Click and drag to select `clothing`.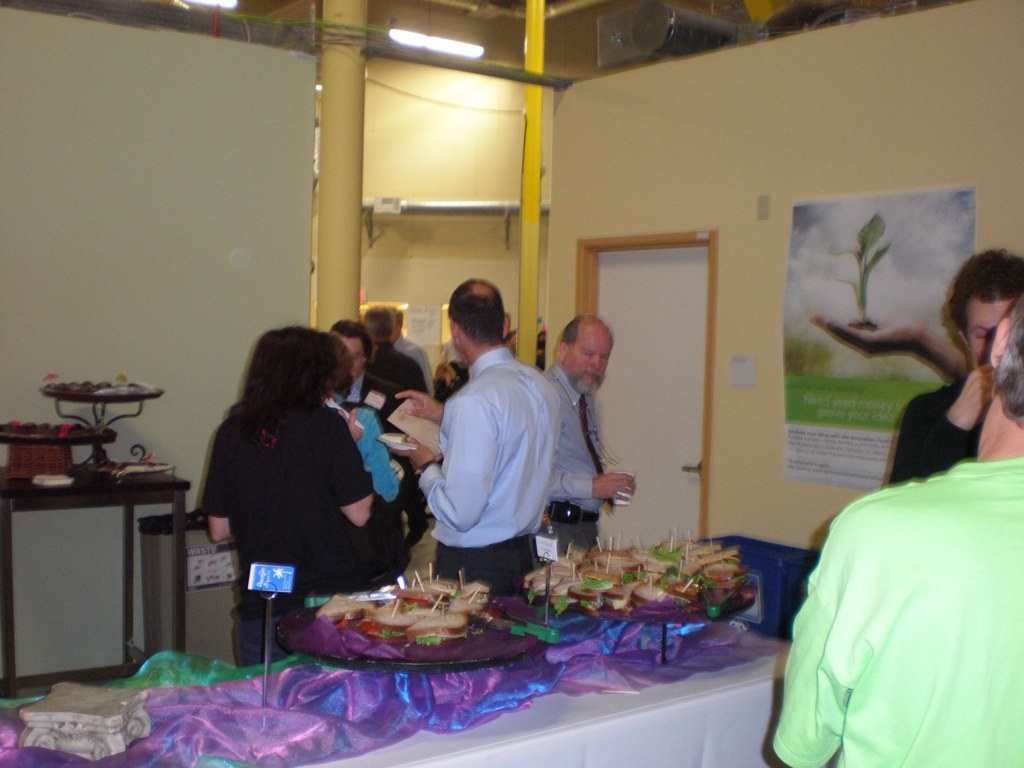
Selection: 369 342 429 408.
